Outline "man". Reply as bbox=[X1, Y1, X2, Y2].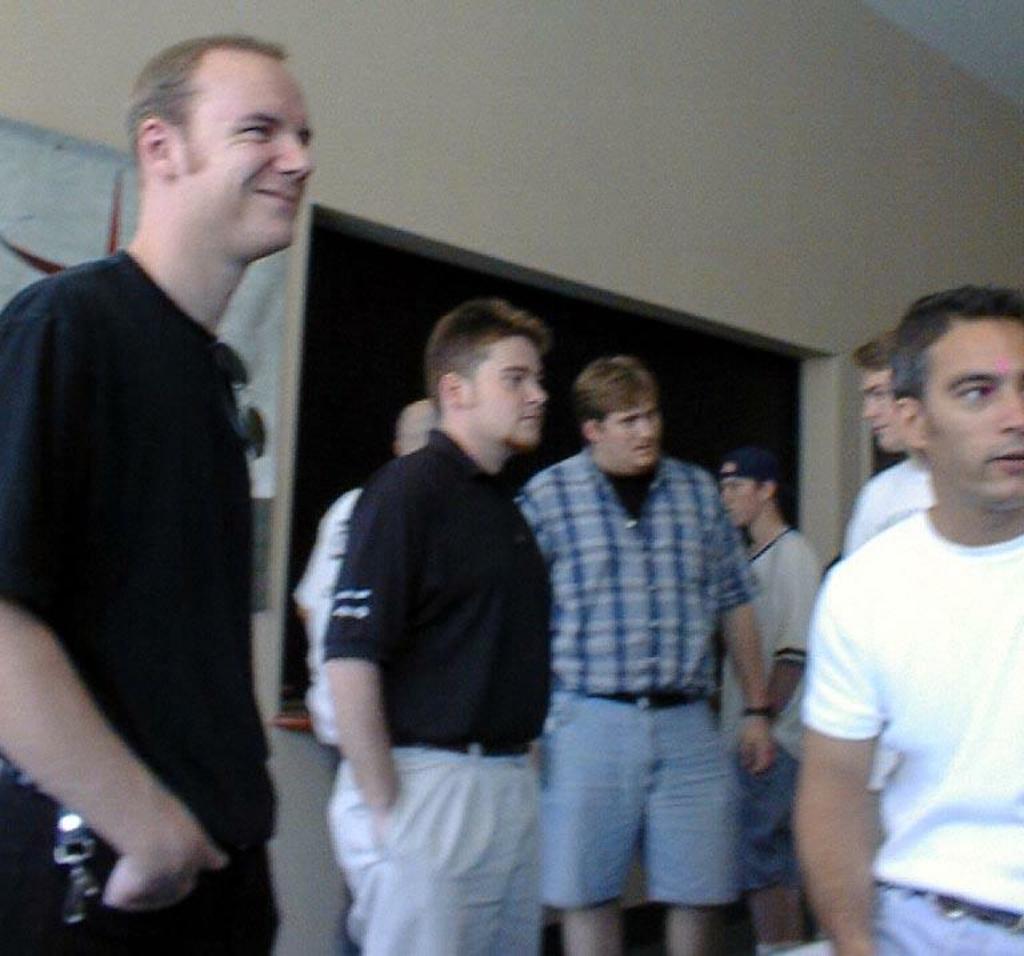
bbox=[0, 39, 315, 955].
